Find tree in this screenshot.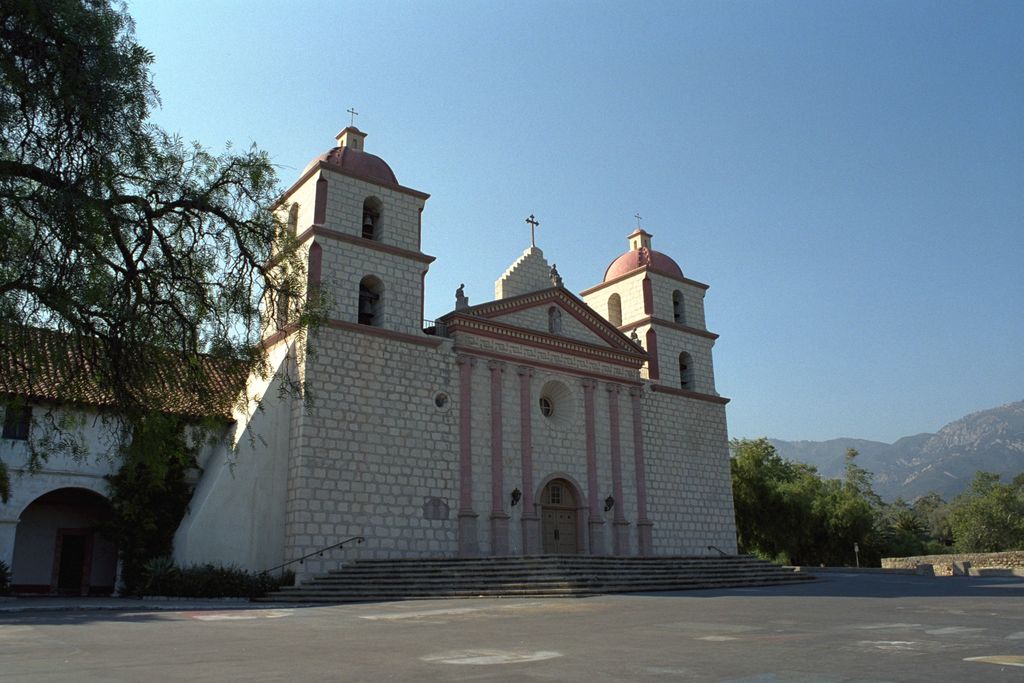
The bounding box for tree is bbox=[102, 459, 196, 591].
